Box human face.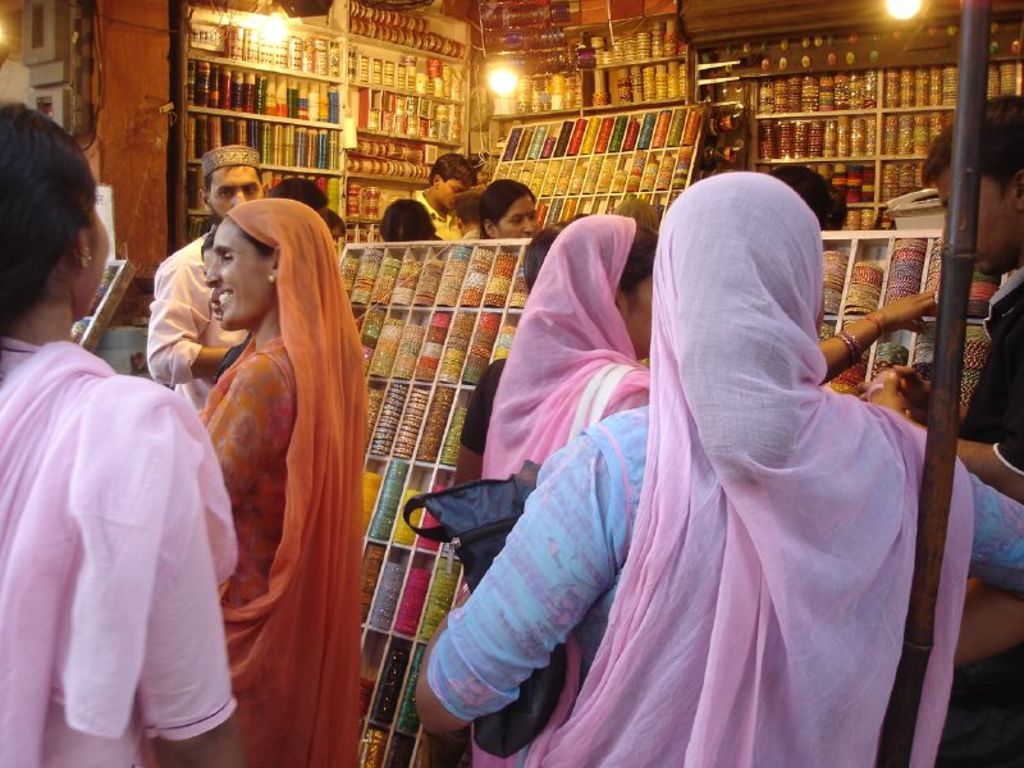
(202, 166, 261, 223).
